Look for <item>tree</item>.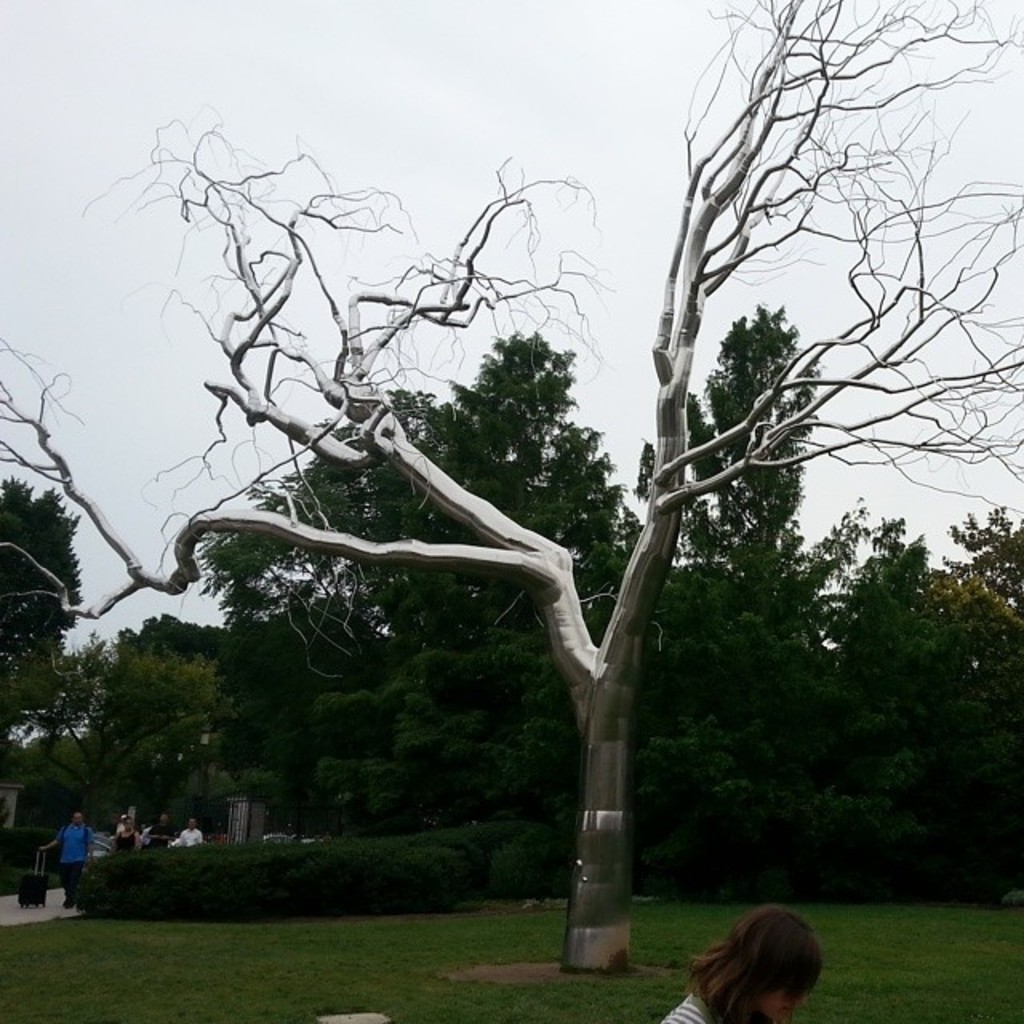
Found: x1=843, y1=525, x2=1022, y2=811.
